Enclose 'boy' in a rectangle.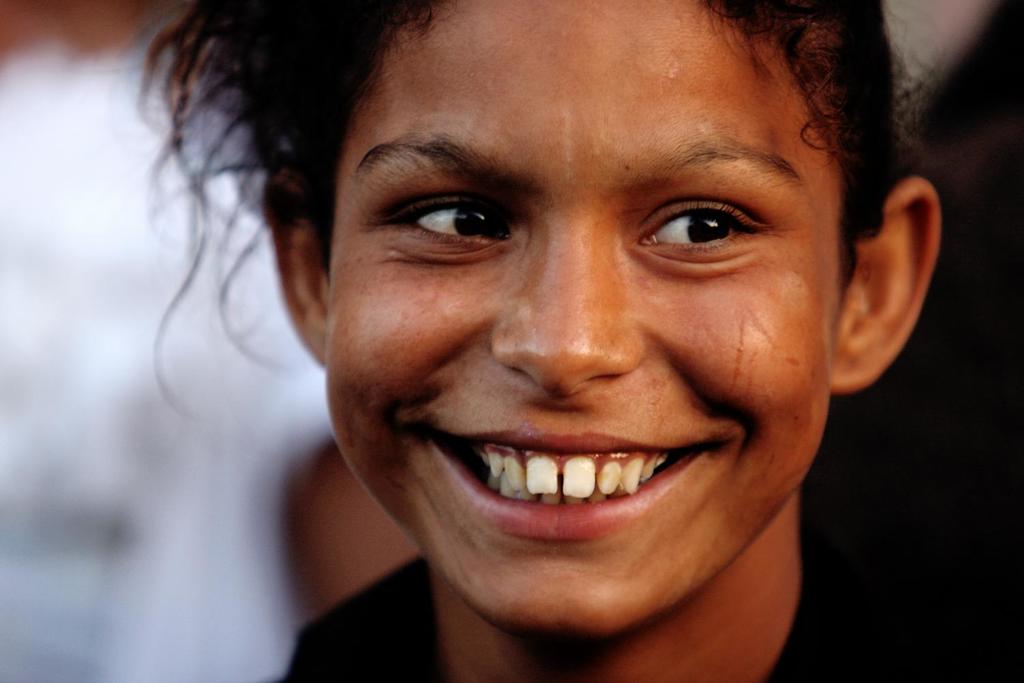
{"left": 171, "top": 0, "right": 966, "bottom": 680}.
